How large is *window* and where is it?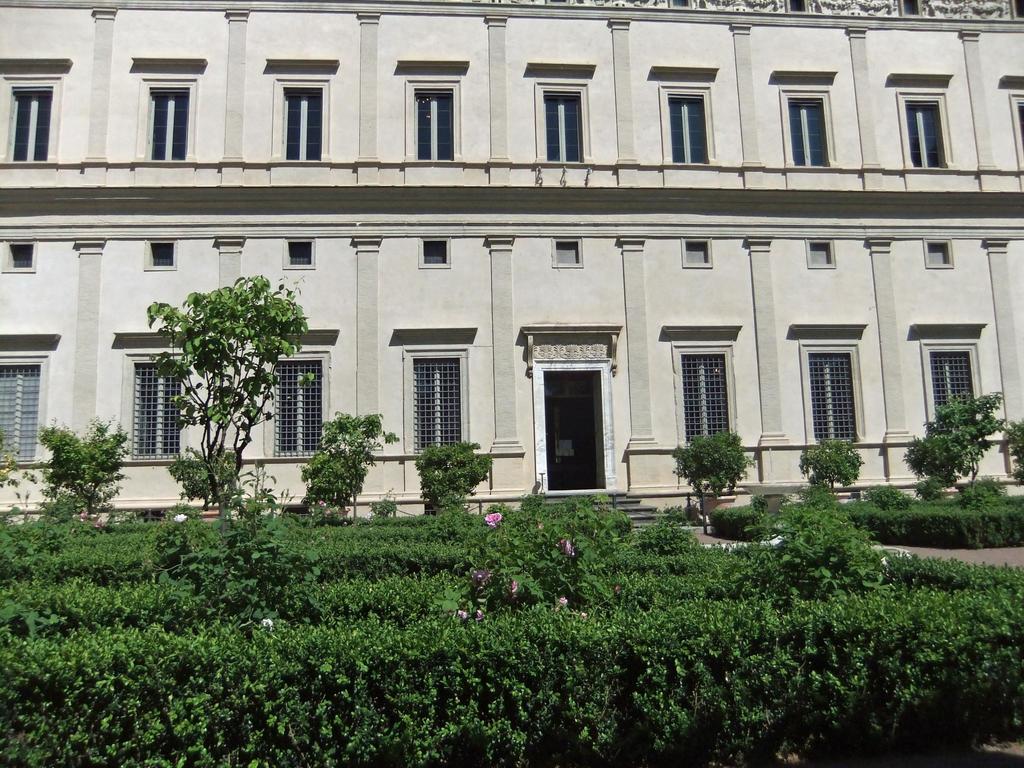
Bounding box: [671, 335, 743, 451].
